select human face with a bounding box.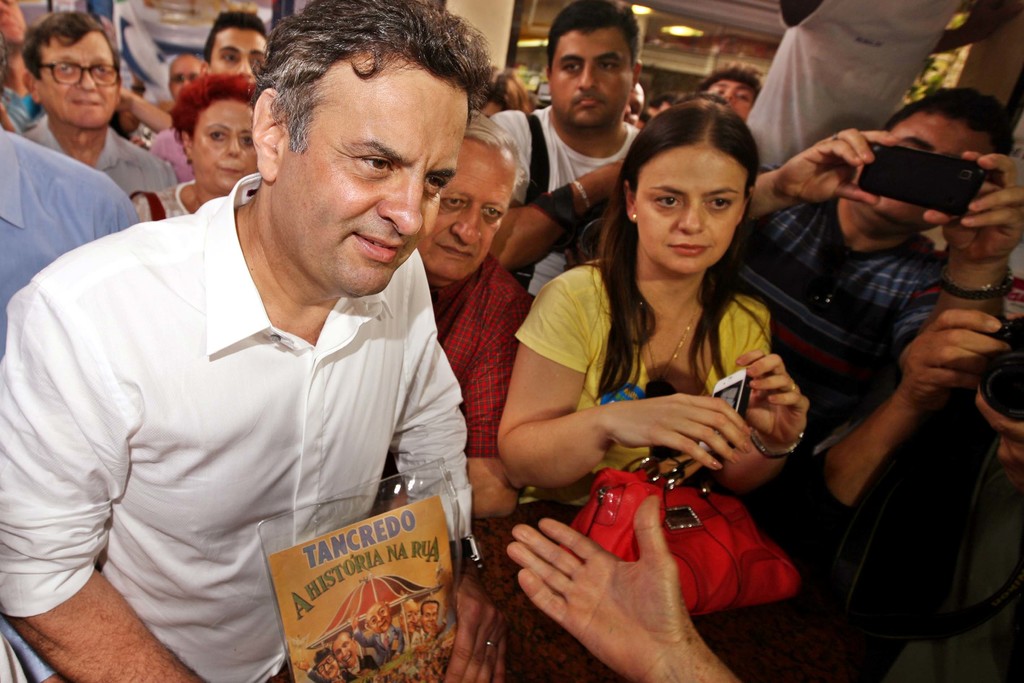
[x1=334, y1=633, x2=358, y2=667].
